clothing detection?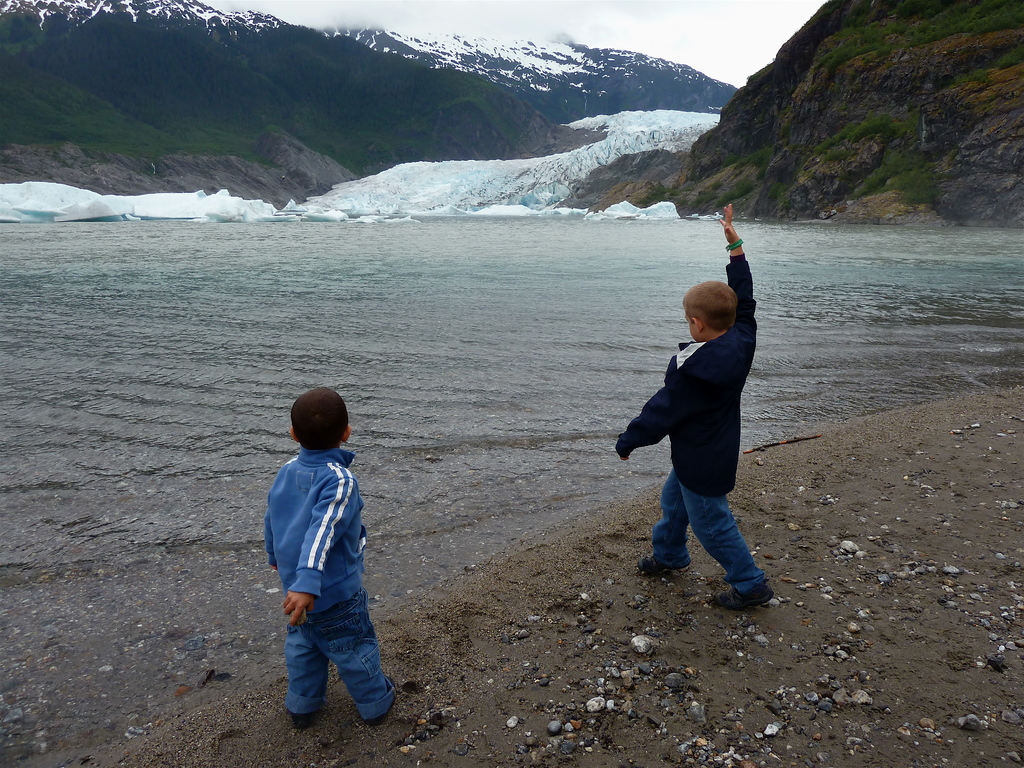
(249,400,371,694)
